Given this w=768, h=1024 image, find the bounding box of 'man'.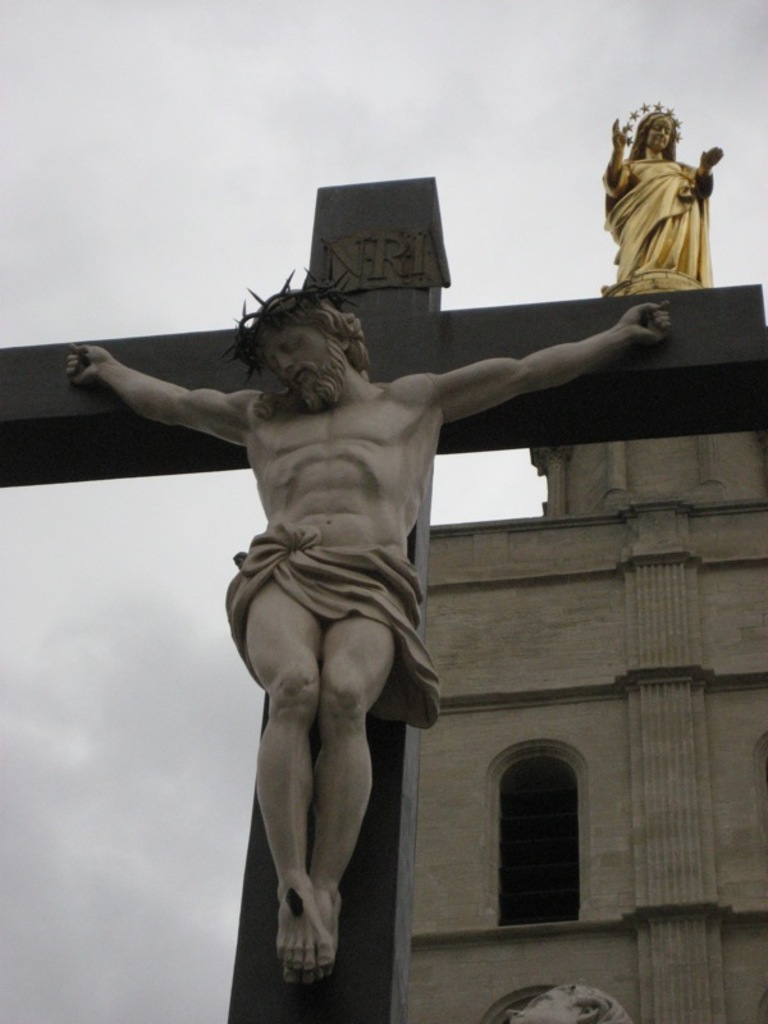
[55, 259, 680, 989].
